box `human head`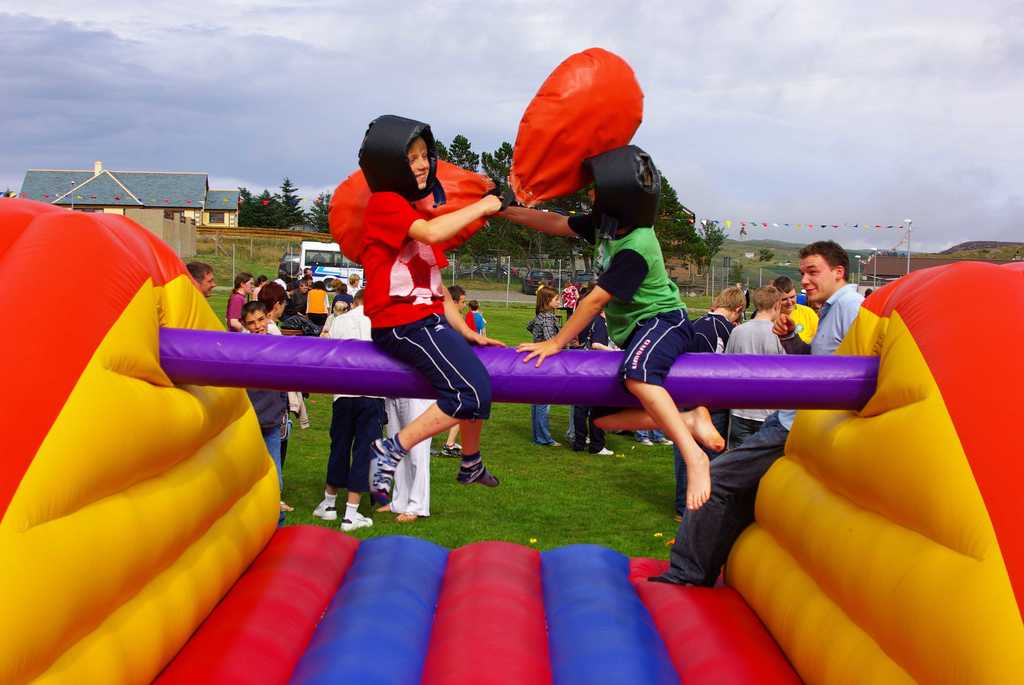
239:300:269:333
